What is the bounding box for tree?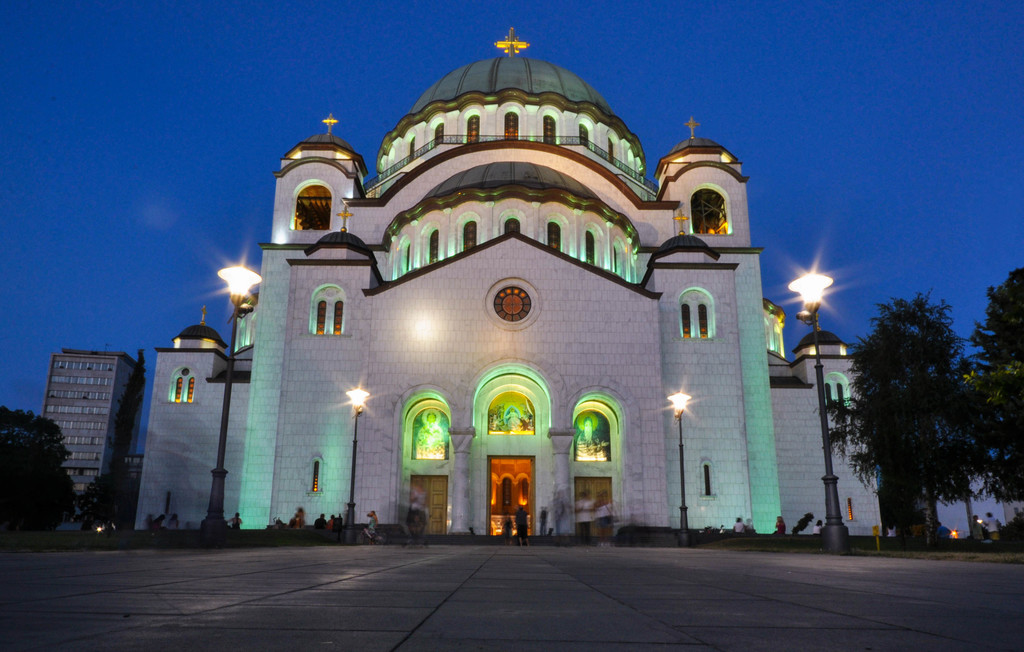
[0,403,77,534].
